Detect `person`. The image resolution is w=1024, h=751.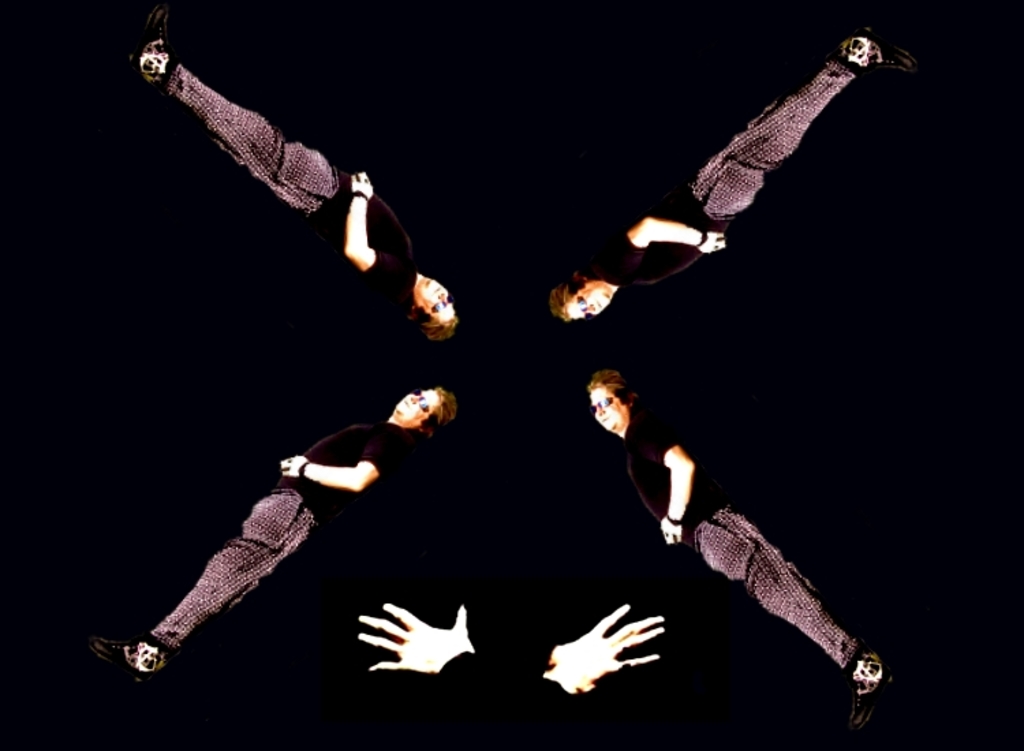
126, 3, 457, 336.
